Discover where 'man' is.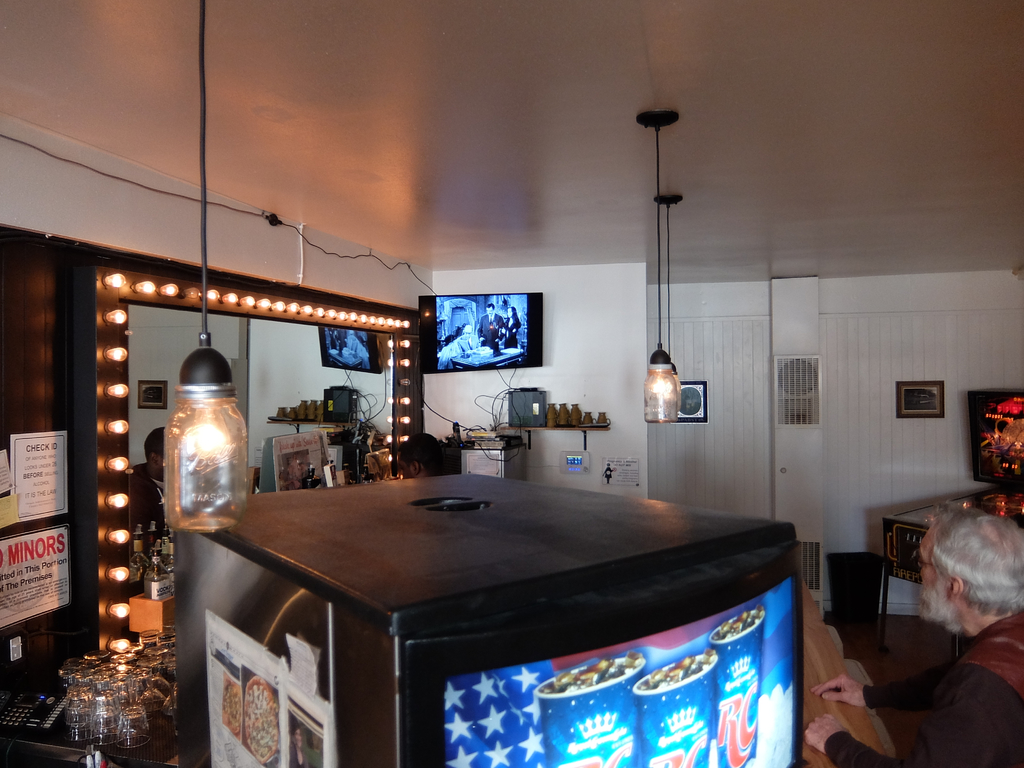
Discovered at <box>813,469,1007,756</box>.
